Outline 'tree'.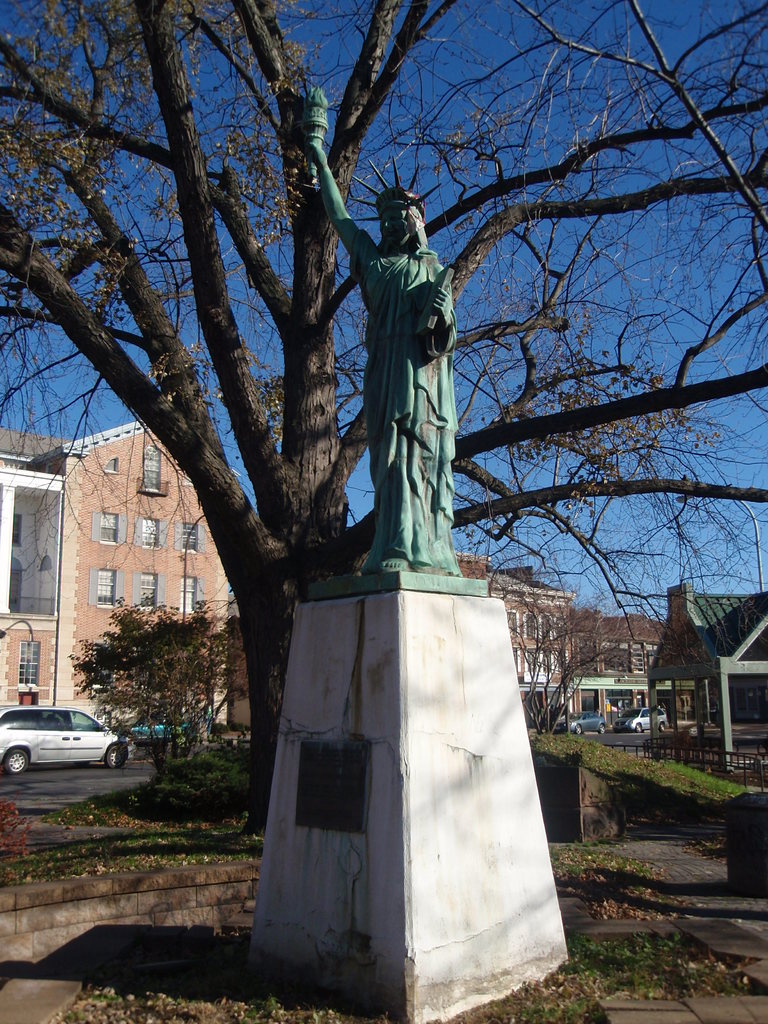
Outline: l=79, t=591, r=242, b=762.
